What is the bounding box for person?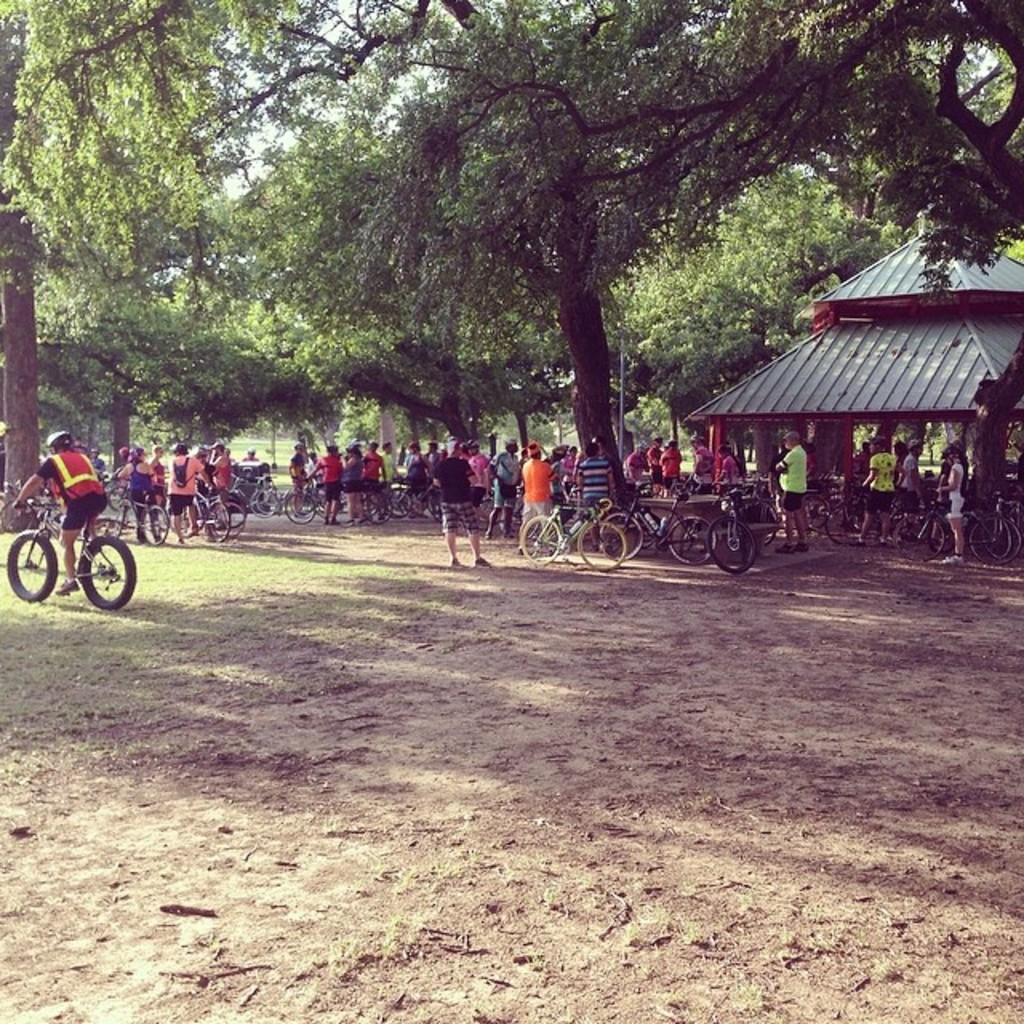
(left=520, top=434, right=570, bottom=552).
